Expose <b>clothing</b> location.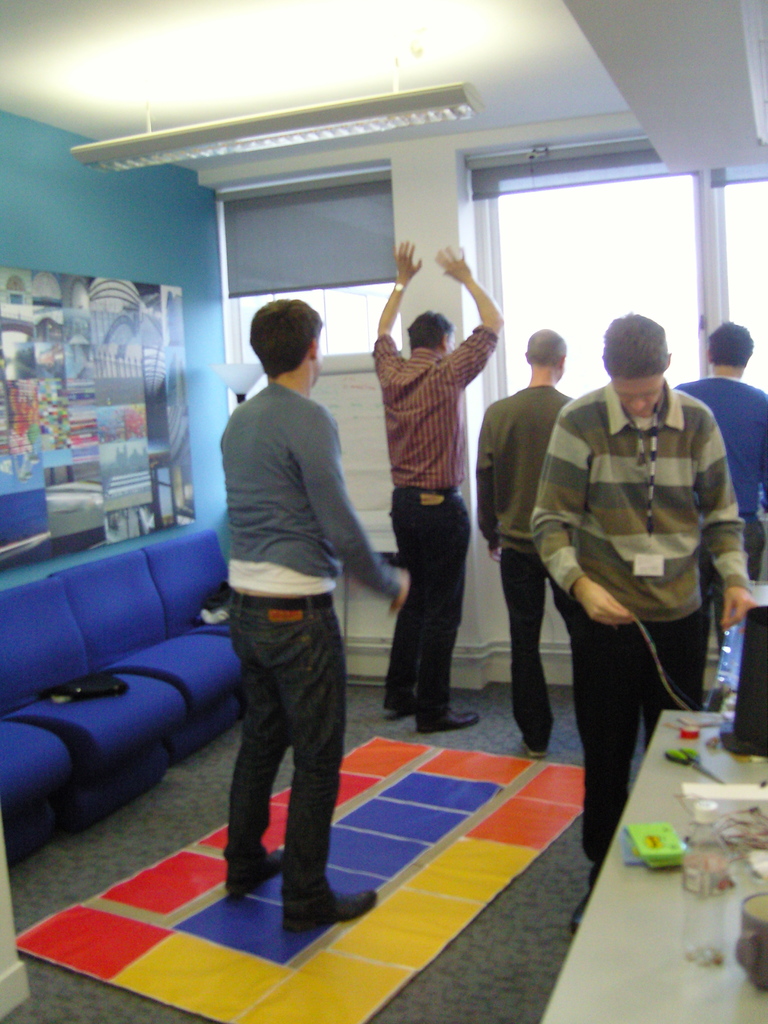
Exposed at <region>367, 326, 504, 496</region>.
